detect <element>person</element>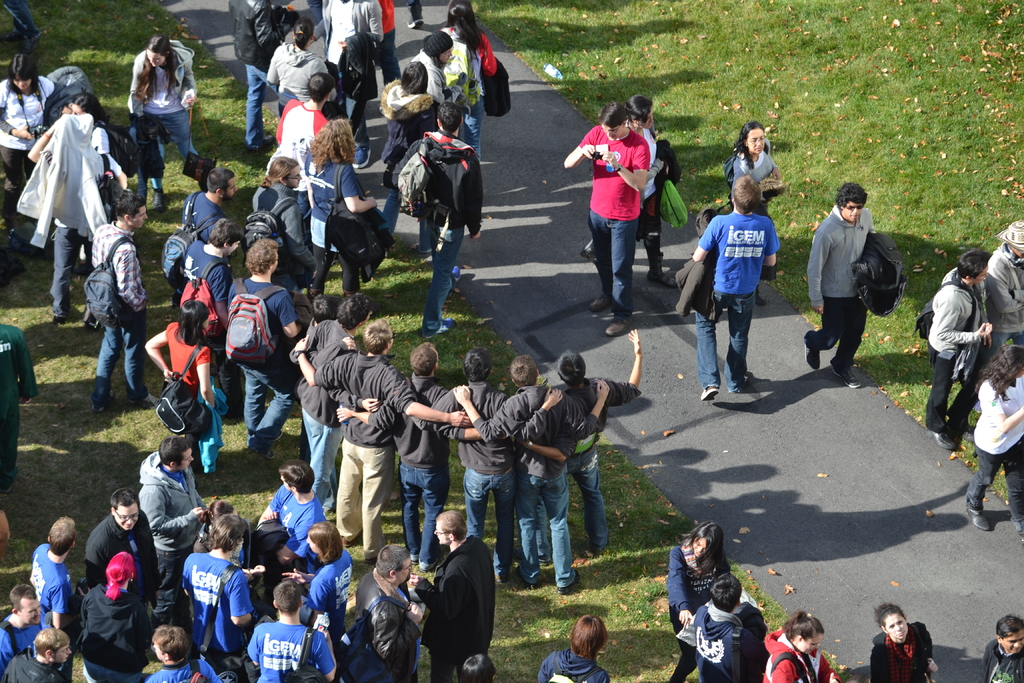
l=705, t=142, r=792, b=407
